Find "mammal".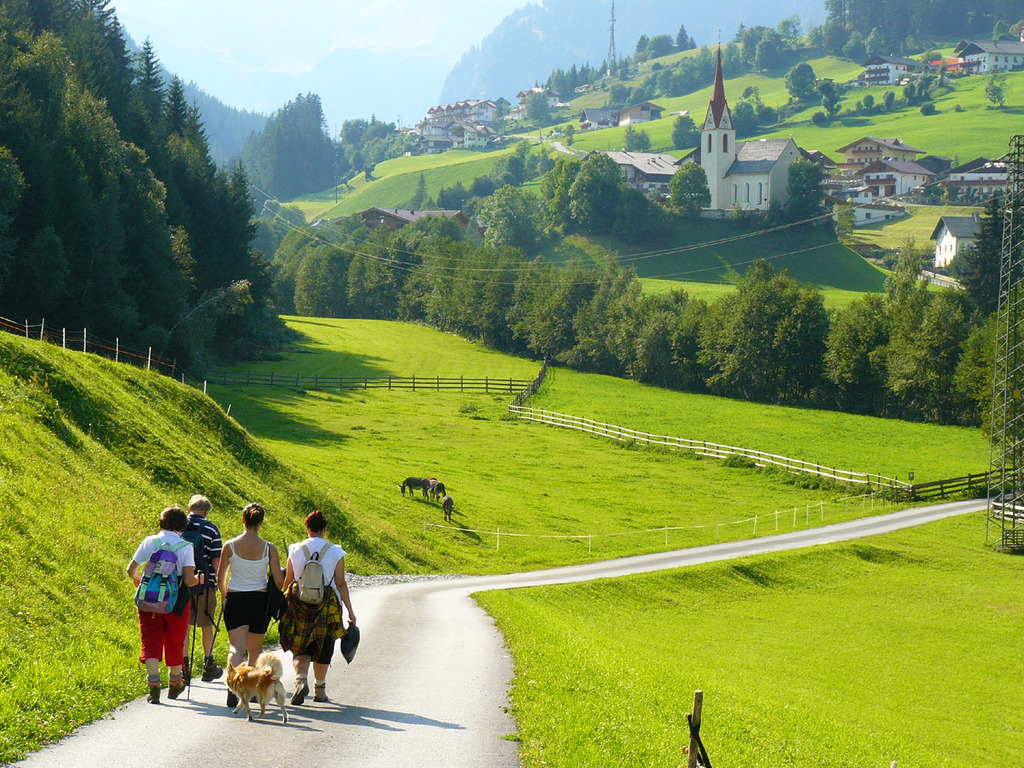
{"x1": 392, "y1": 477, "x2": 427, "y2": 504}.
